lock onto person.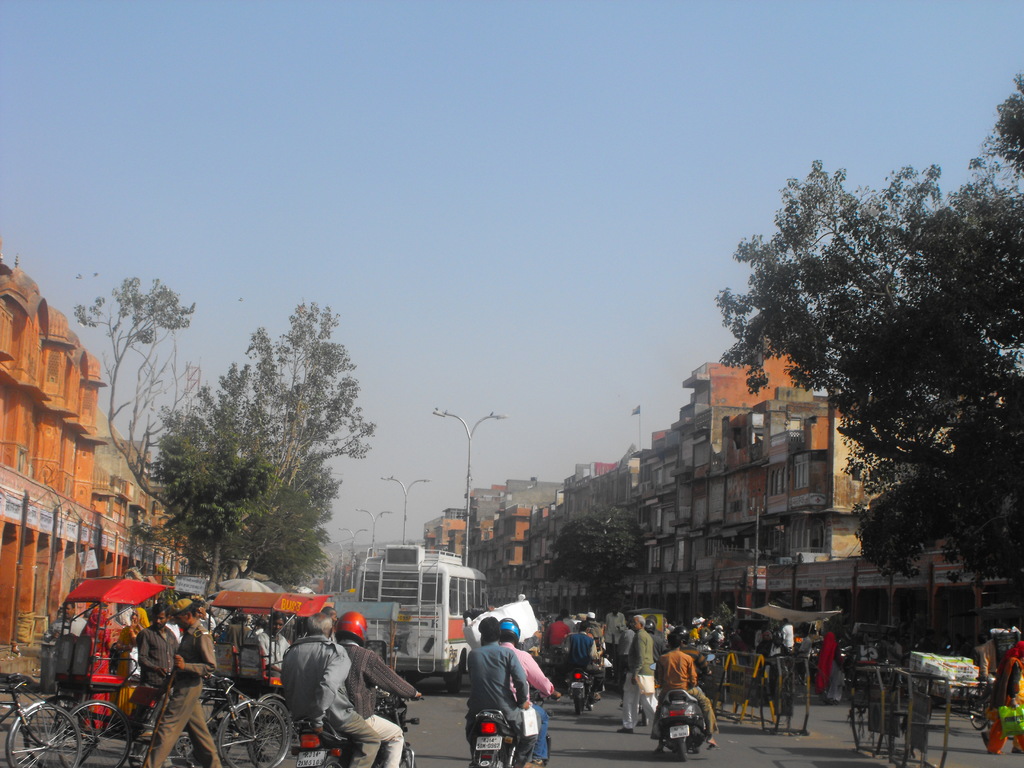
Locked: crop(496, 614, 565, 767).
